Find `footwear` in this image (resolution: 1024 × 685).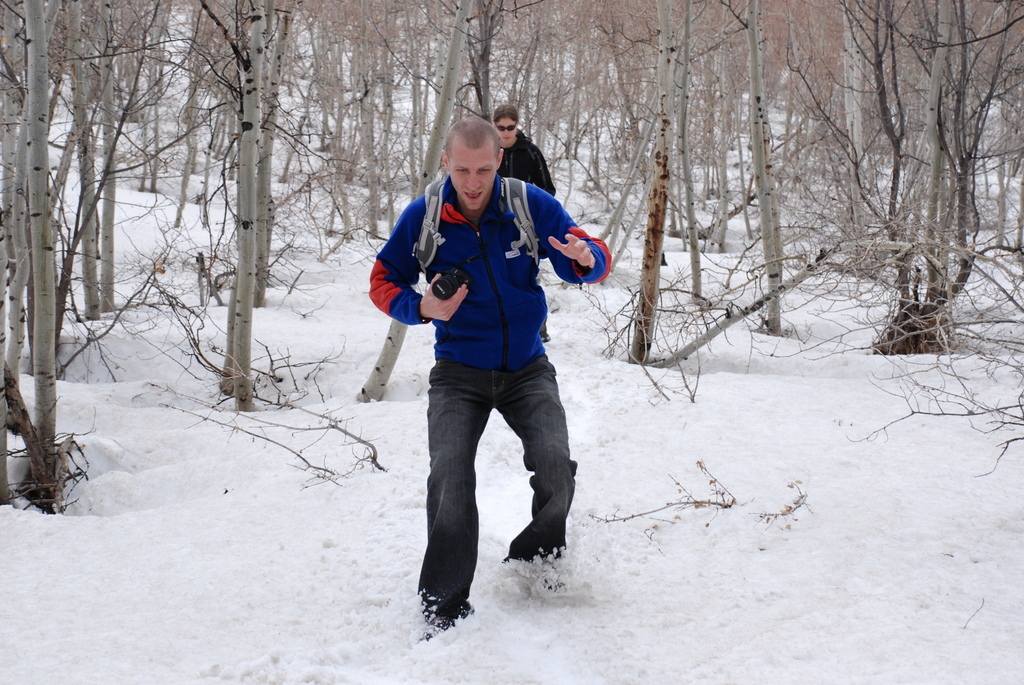
[424, 611, 456, 637].
